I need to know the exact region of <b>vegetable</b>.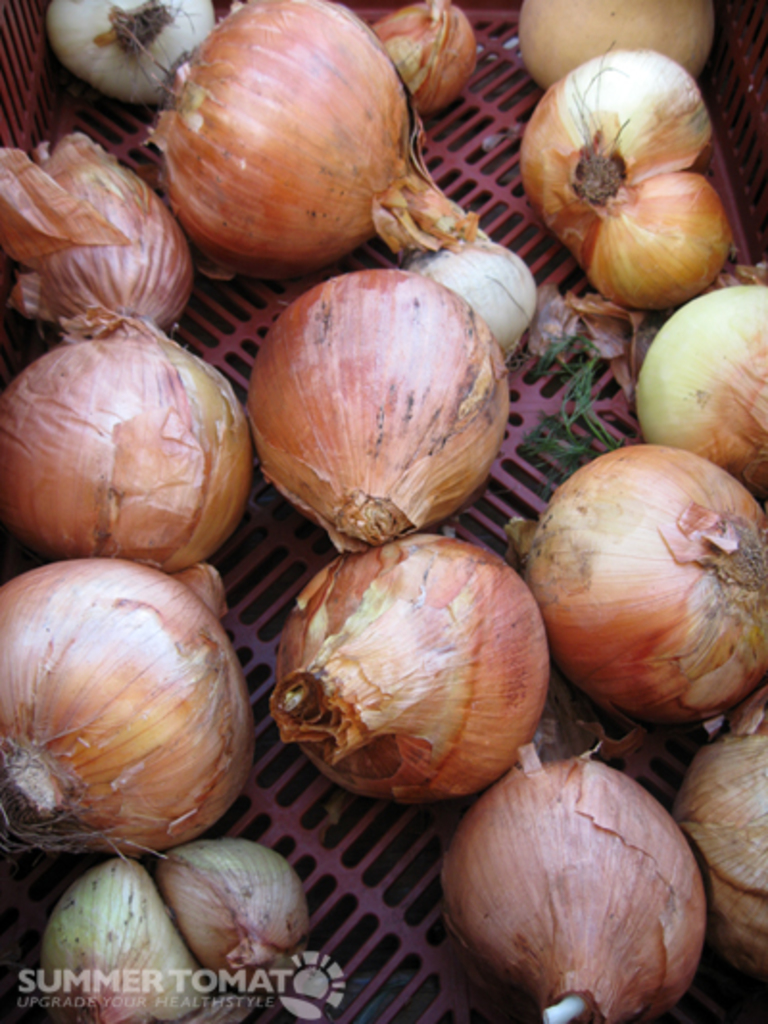
Region: 0, 309, 250, 571.
